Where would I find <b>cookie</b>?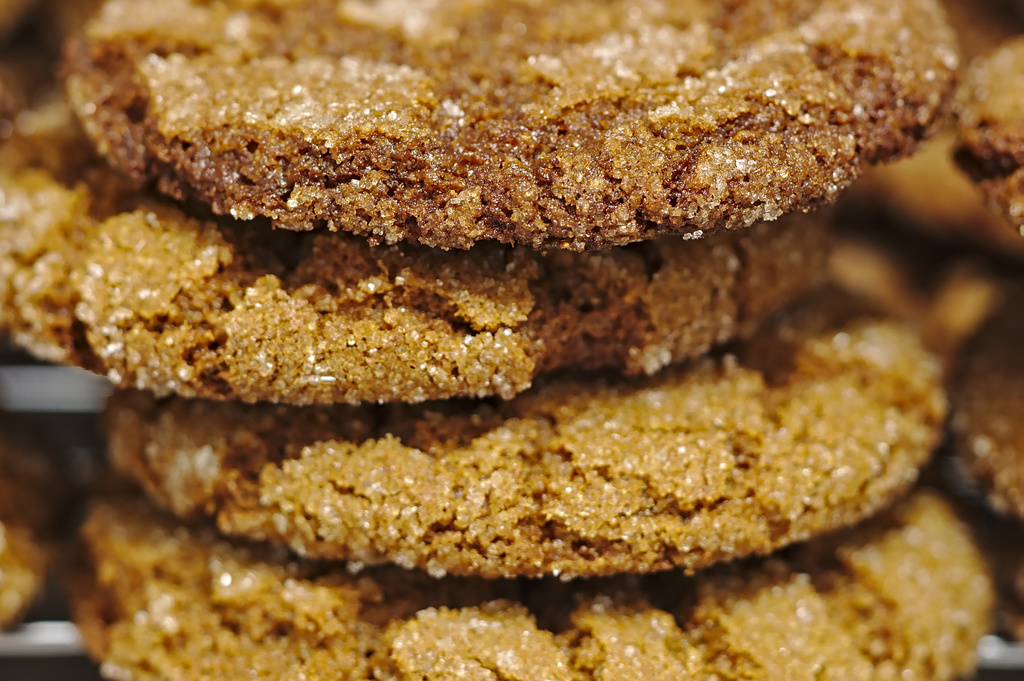
At locate(991, 530, 1023, 648).
